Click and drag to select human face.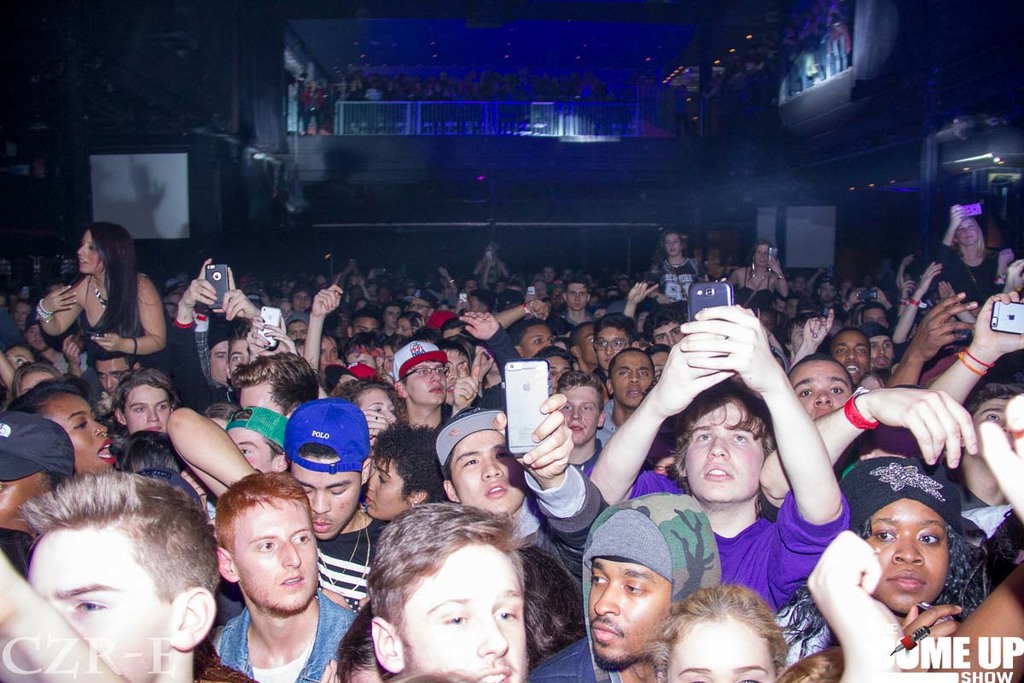
Selection: (866, 496, 945, 611).
